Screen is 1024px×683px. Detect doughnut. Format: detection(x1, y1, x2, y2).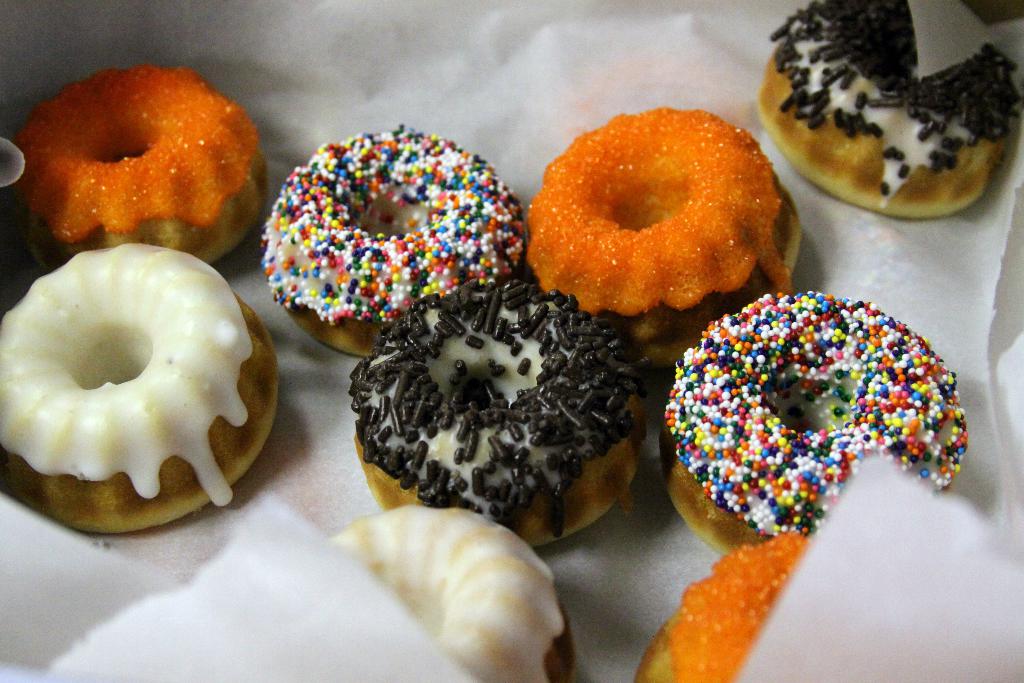
detection(752, 0, 1020, 225).
